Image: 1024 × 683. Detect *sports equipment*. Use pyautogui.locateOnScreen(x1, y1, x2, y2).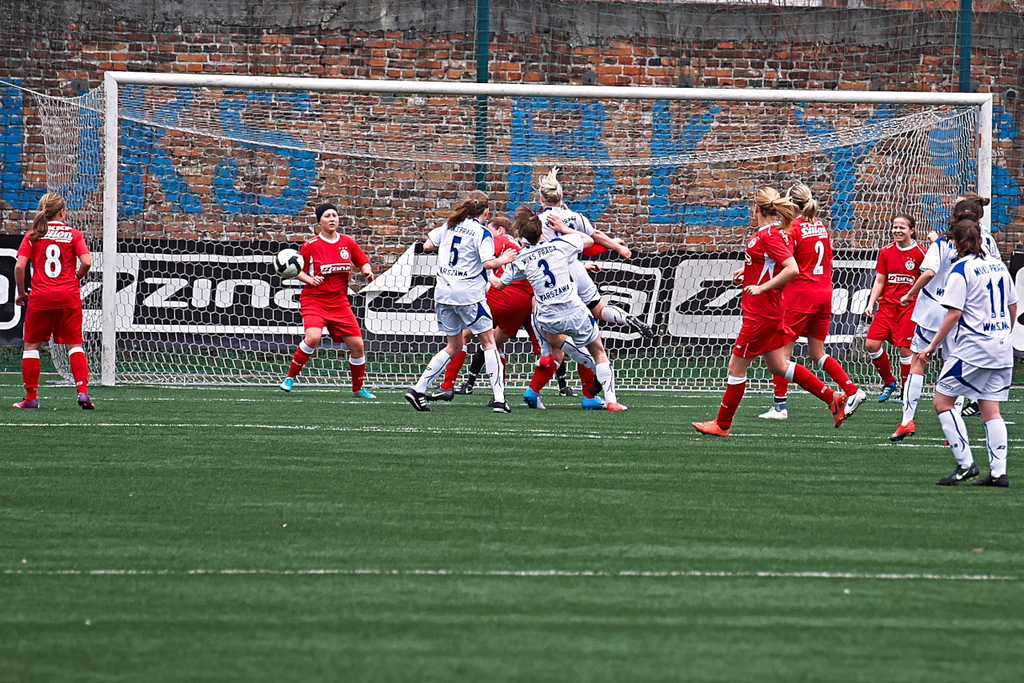
pyautogui.locateOnScreen(942, 457, 984, 489).
